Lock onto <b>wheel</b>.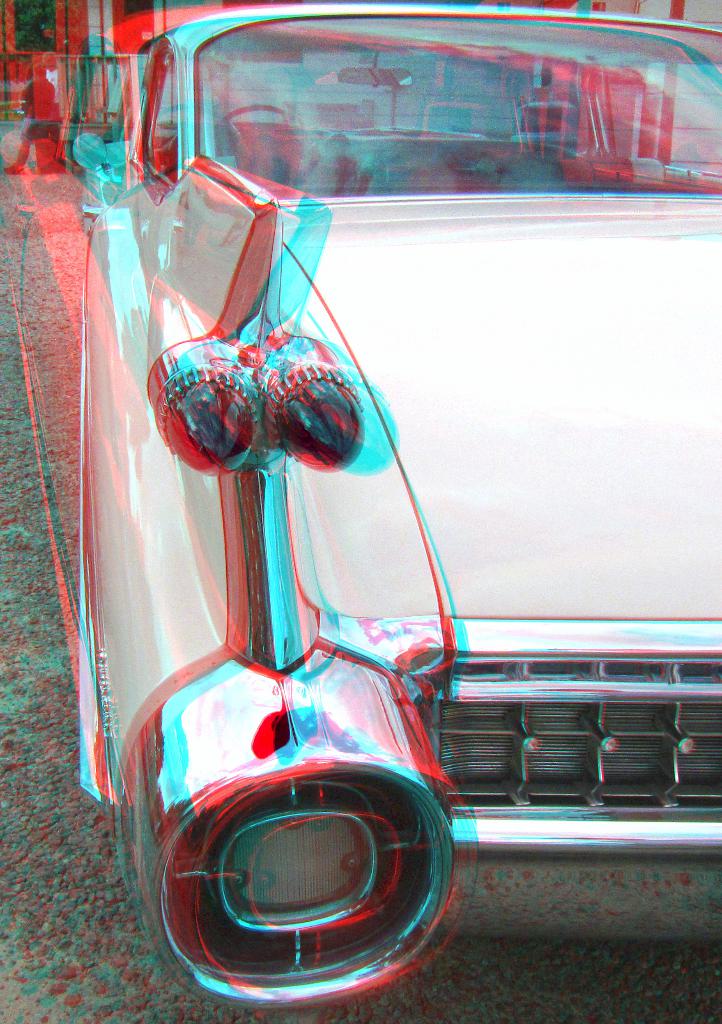
Locked: detection(208, 102, 315, 177).
